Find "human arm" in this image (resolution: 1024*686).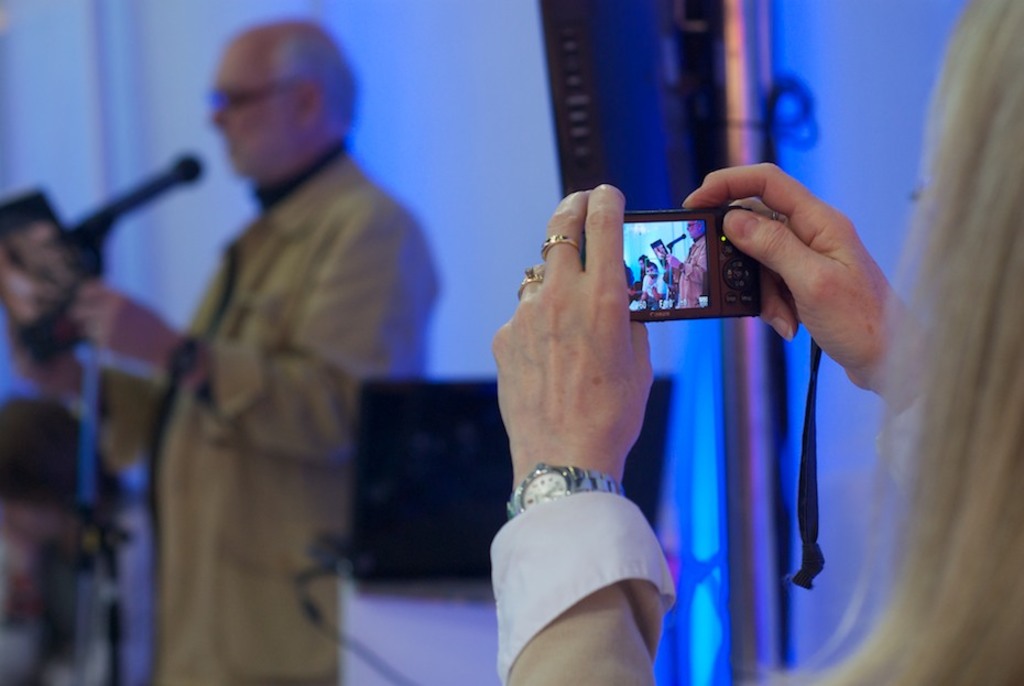
rect(8, 262, 162, 484).
